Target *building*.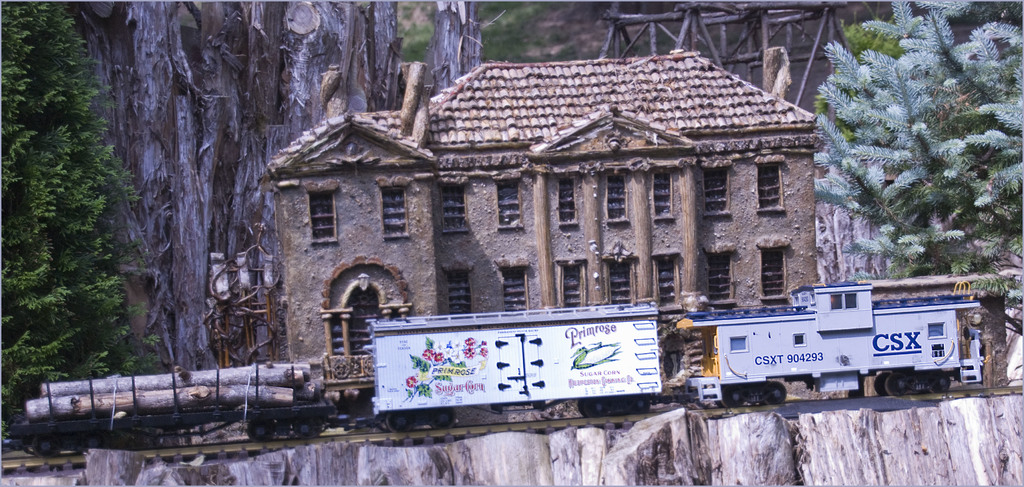
Target region: (x1=257, y1=49, x2=823, y2=380).
